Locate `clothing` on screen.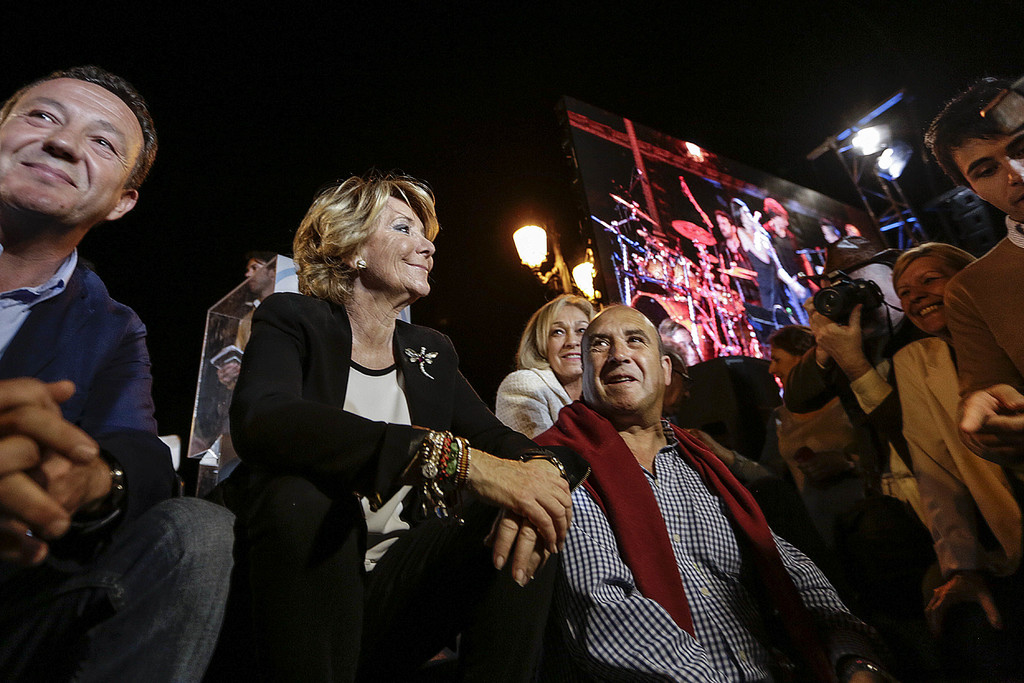
On screen at {"x1": 0, "y1": 244, "x2": 231, "y2": 682}.
